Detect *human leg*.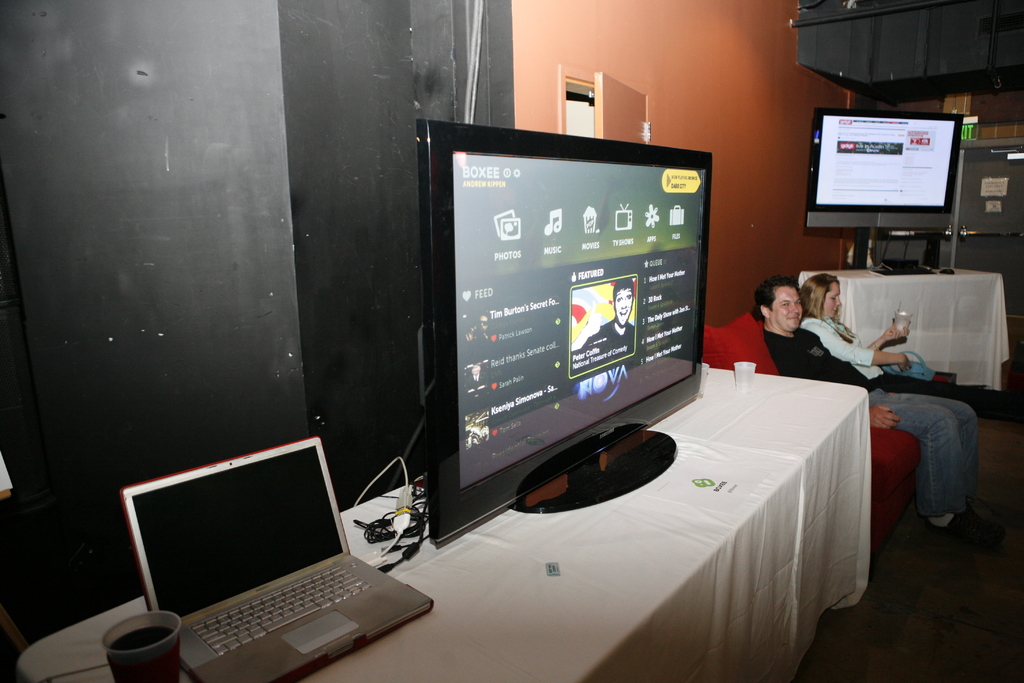
Detected at bbox=(867, 391, 993, 545).
